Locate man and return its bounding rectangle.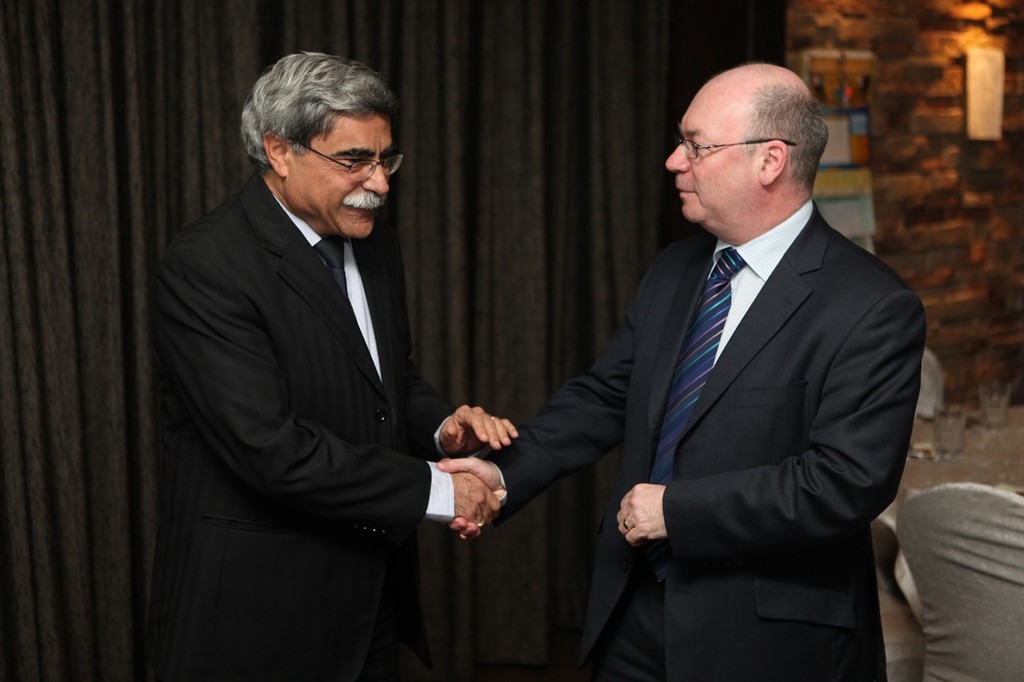
region(138, 35, 503, 667).
